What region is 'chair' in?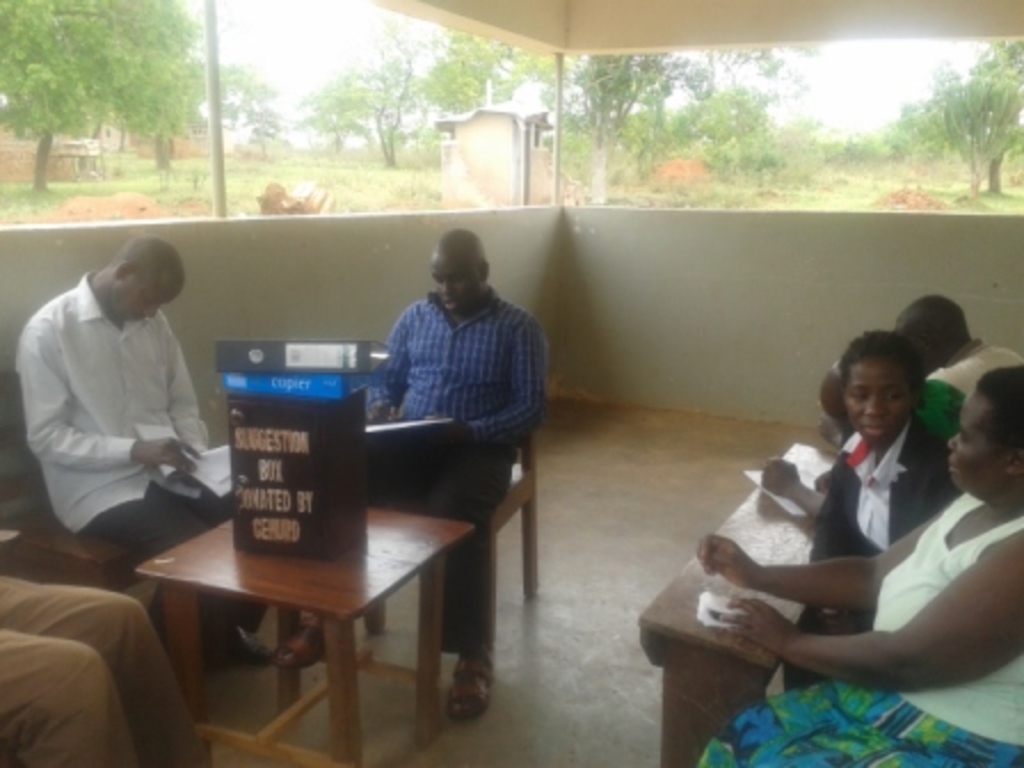
box=[357, 418, 542, 642].
